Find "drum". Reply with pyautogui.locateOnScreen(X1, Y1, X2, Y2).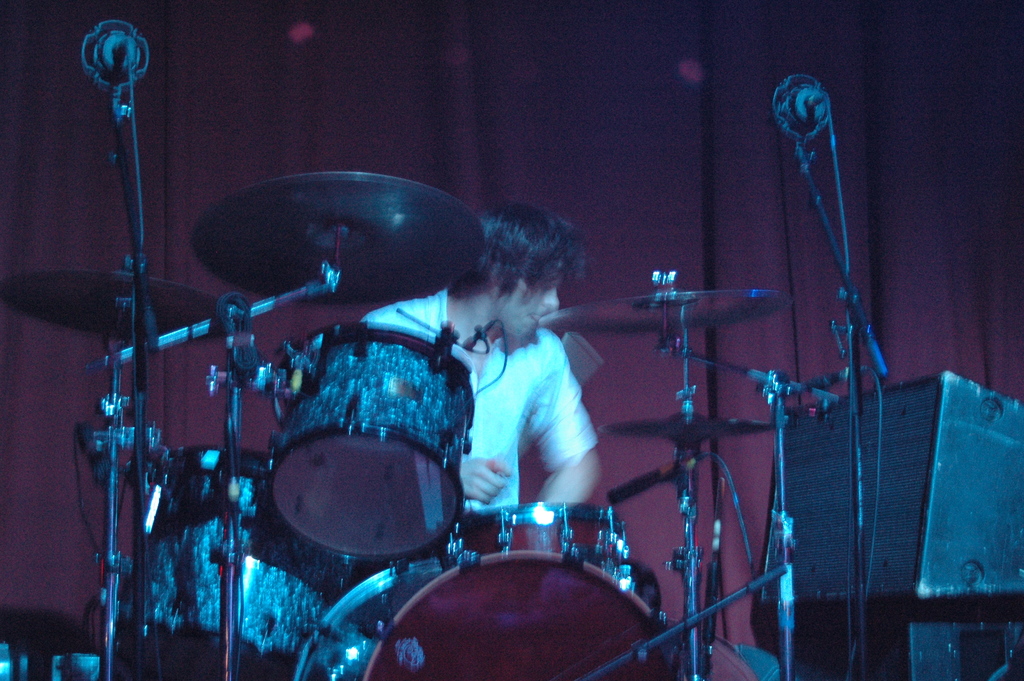
pyautogui.locateOnScreen(108, 448, 368, 680).
